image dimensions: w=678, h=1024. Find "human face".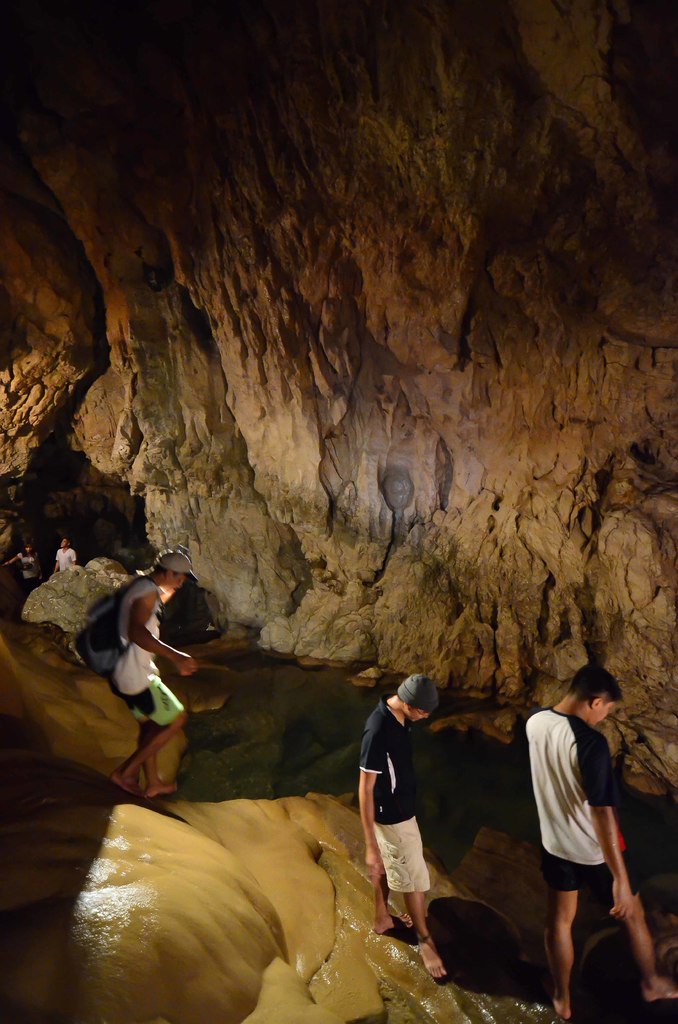
(163, 574, 188, 595).
